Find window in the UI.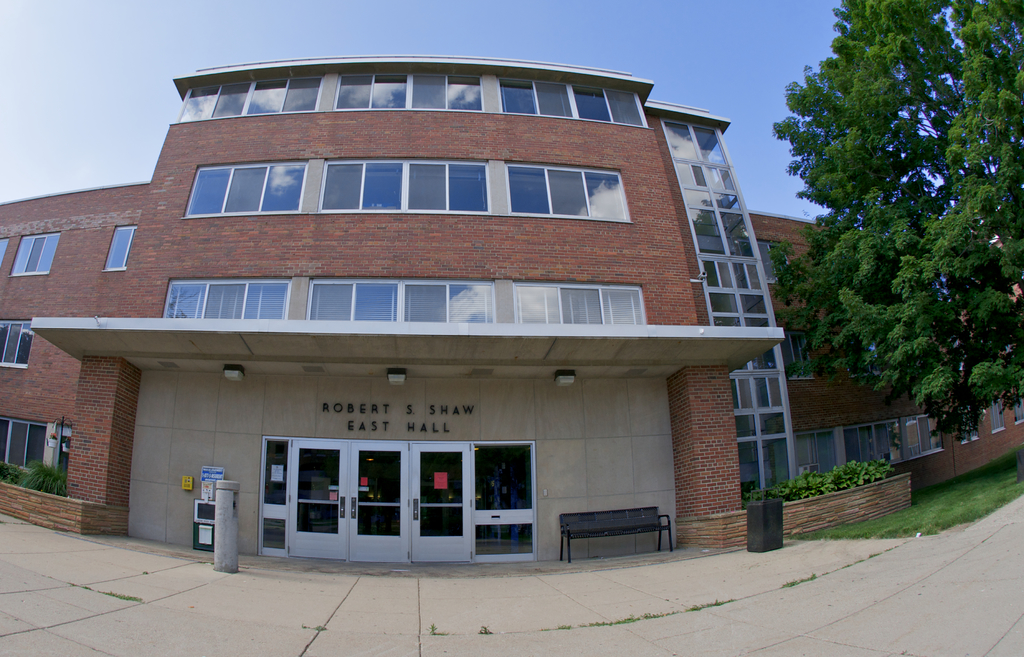
UI element at 955 409 977 447.
